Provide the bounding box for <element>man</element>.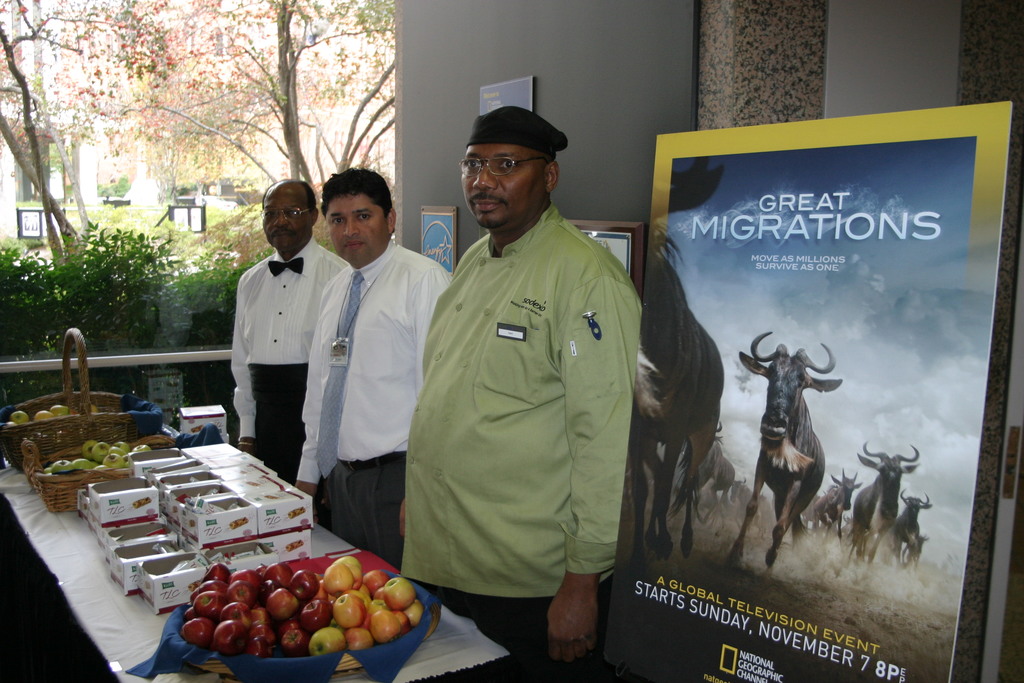
bbox=[225, 180, 351, 486].
